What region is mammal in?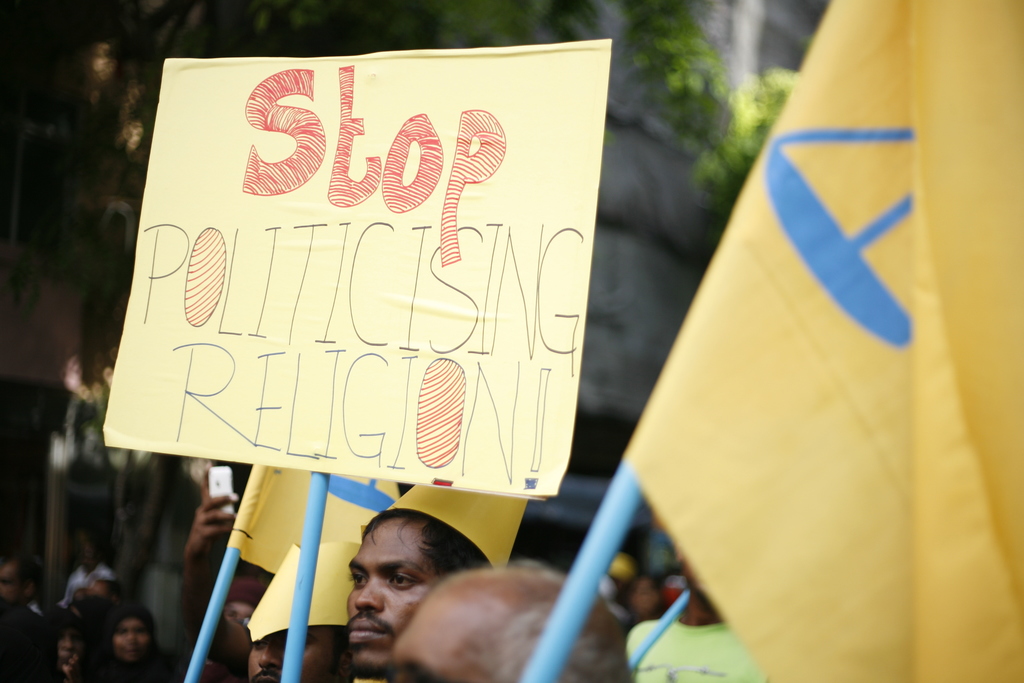
189/458/252/682.
